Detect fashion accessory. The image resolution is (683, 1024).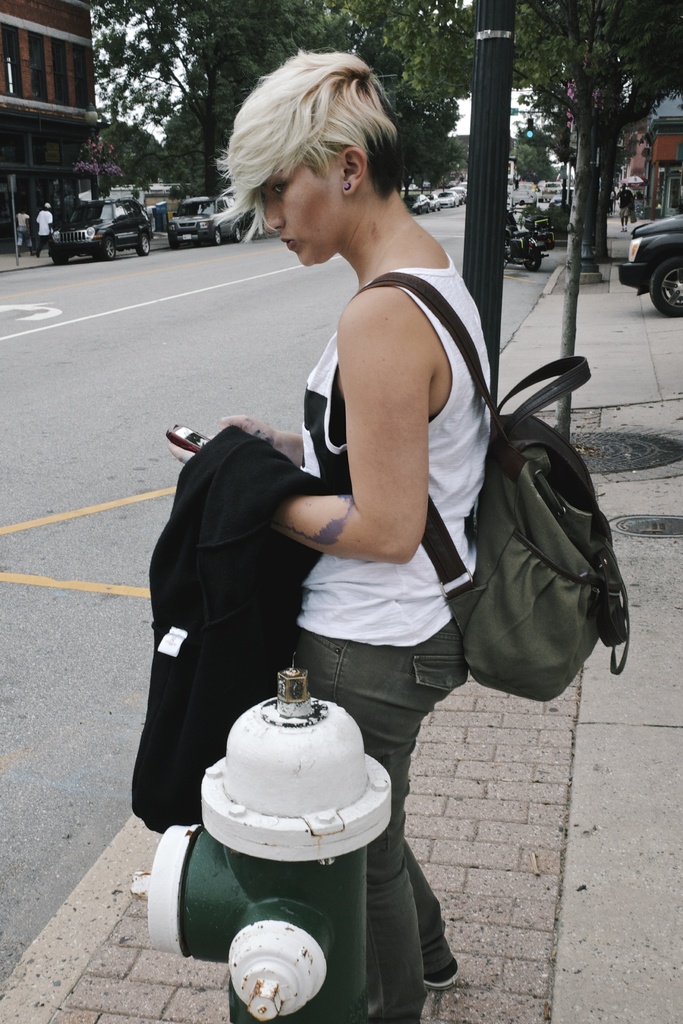
343,187,350,195.
